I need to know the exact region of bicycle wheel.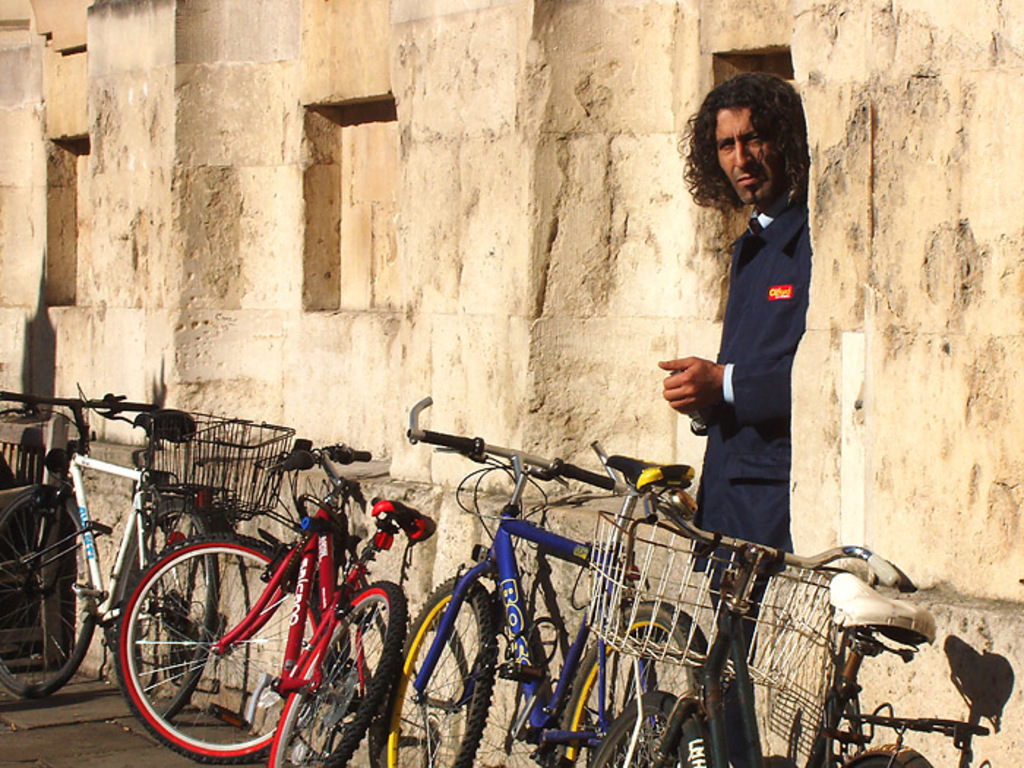
Region: <box>0,481,95,702</box>.
